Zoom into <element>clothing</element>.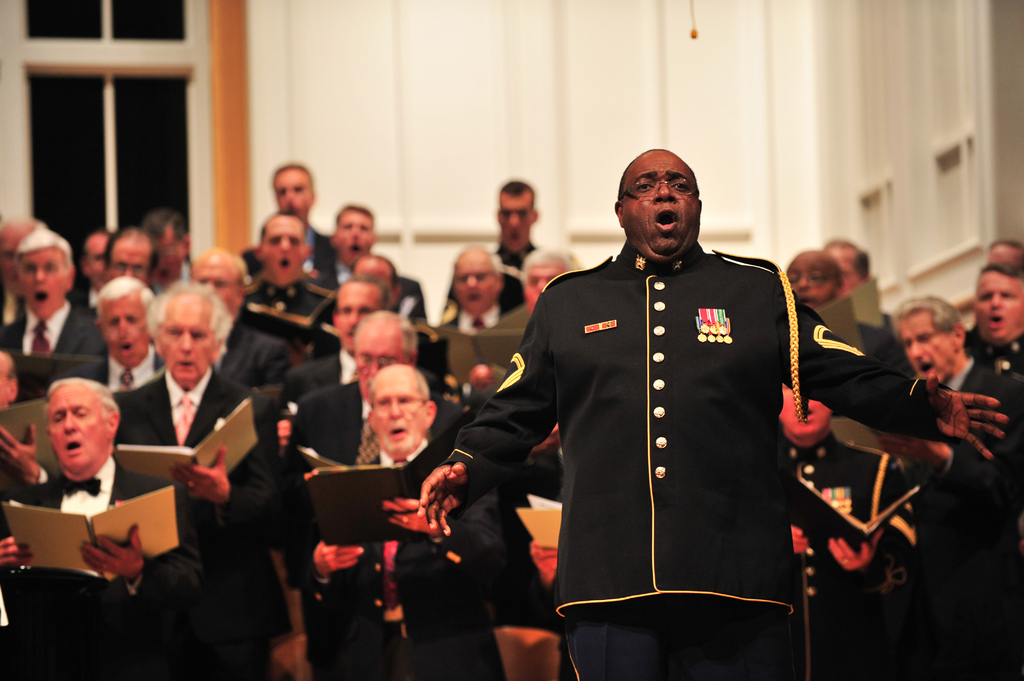
Zoom target: select_region(292, 384, 461, 680).
